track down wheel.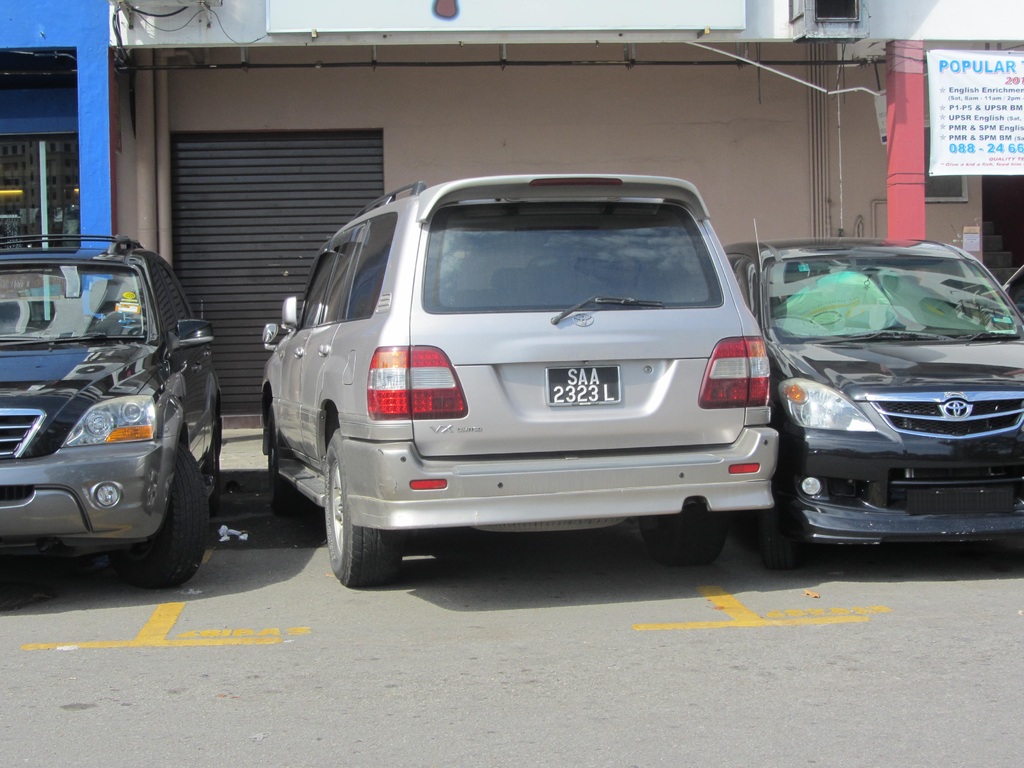
Tracked to x1=256 y1=397 x2=308 y2=520.
